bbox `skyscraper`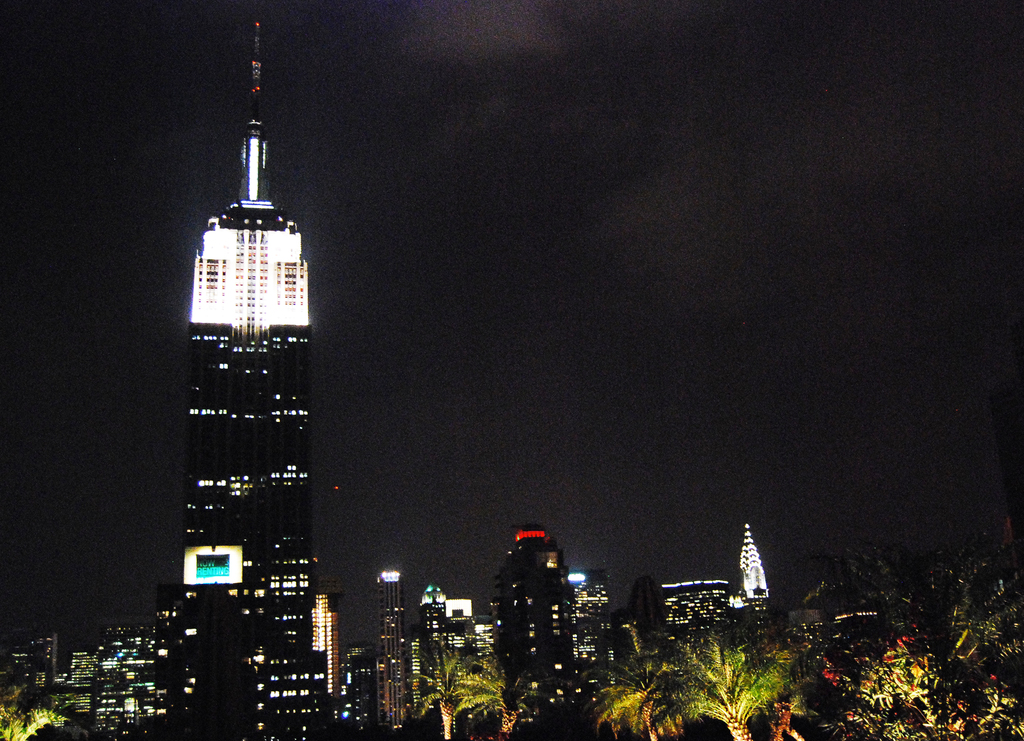
bbox(570, 560, 619, 708)
